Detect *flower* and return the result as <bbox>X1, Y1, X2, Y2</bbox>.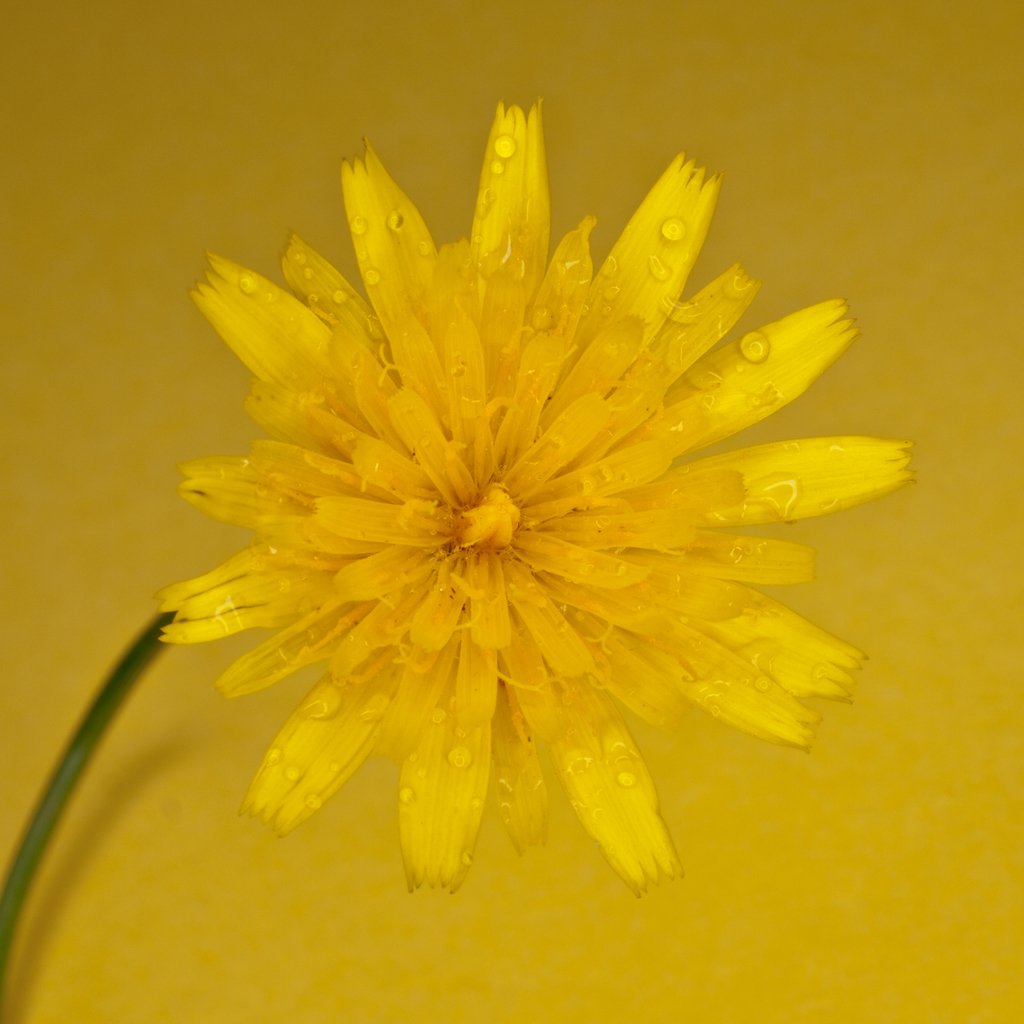
<bbox>128, 129, 906, 932</bbox>.
